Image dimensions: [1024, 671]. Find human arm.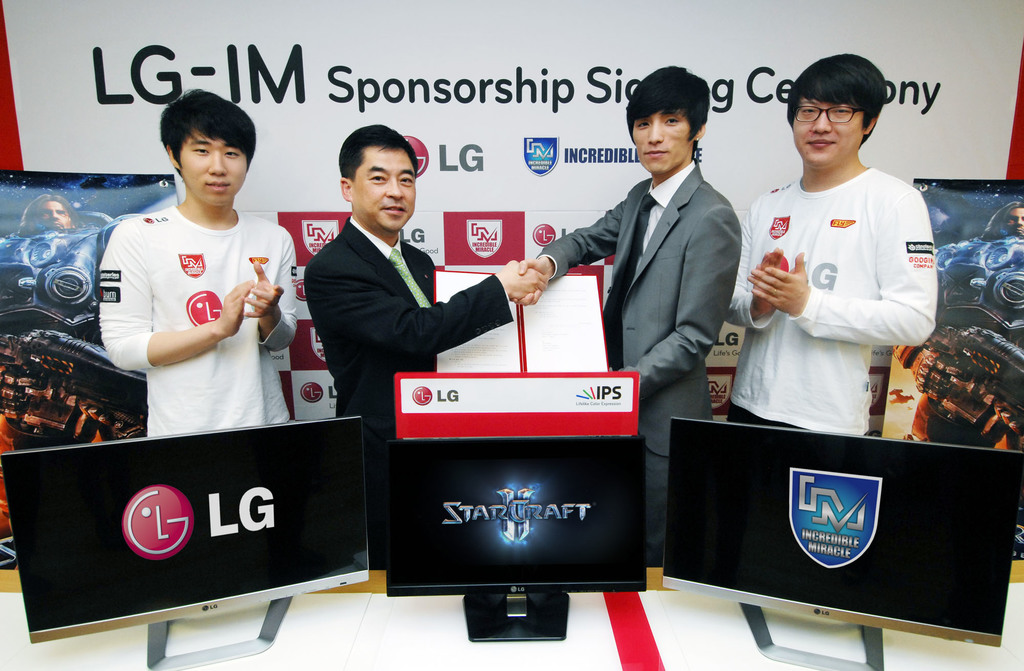
<region>604, 204, 740, 407</region>.
